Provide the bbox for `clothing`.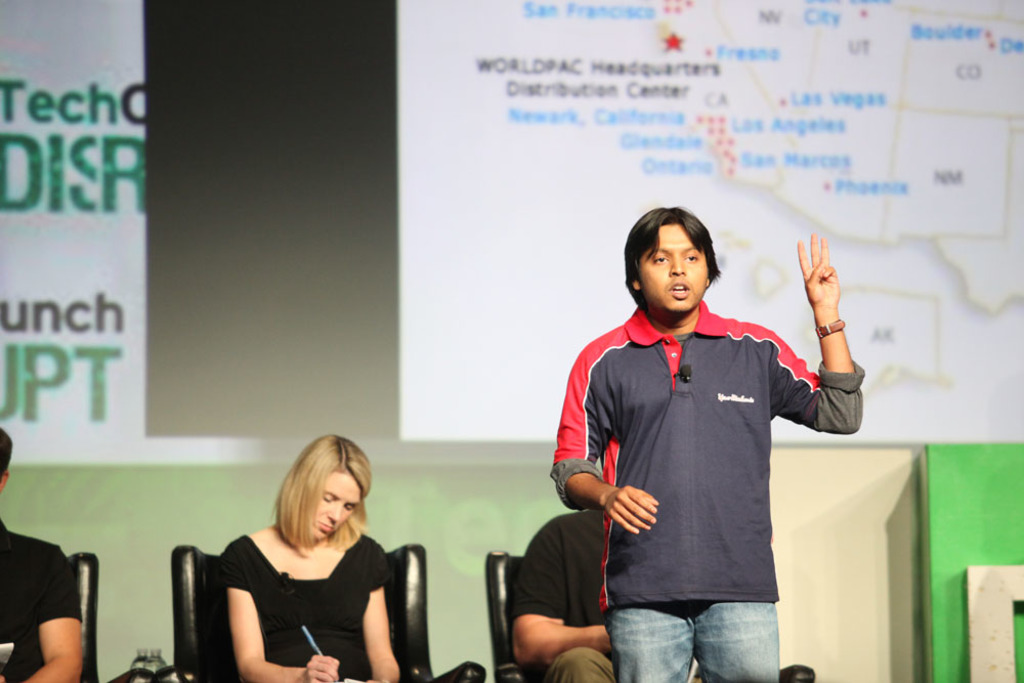
crop(509, 503, 630, 682).
